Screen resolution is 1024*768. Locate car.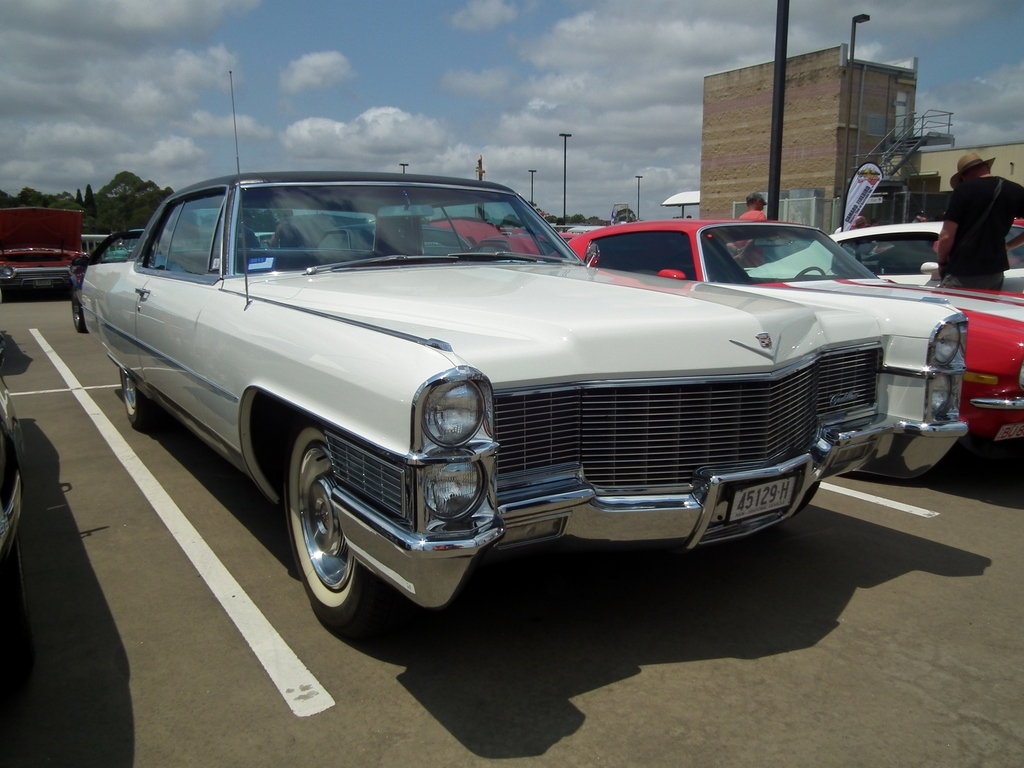
0, 204, 96, 298.
